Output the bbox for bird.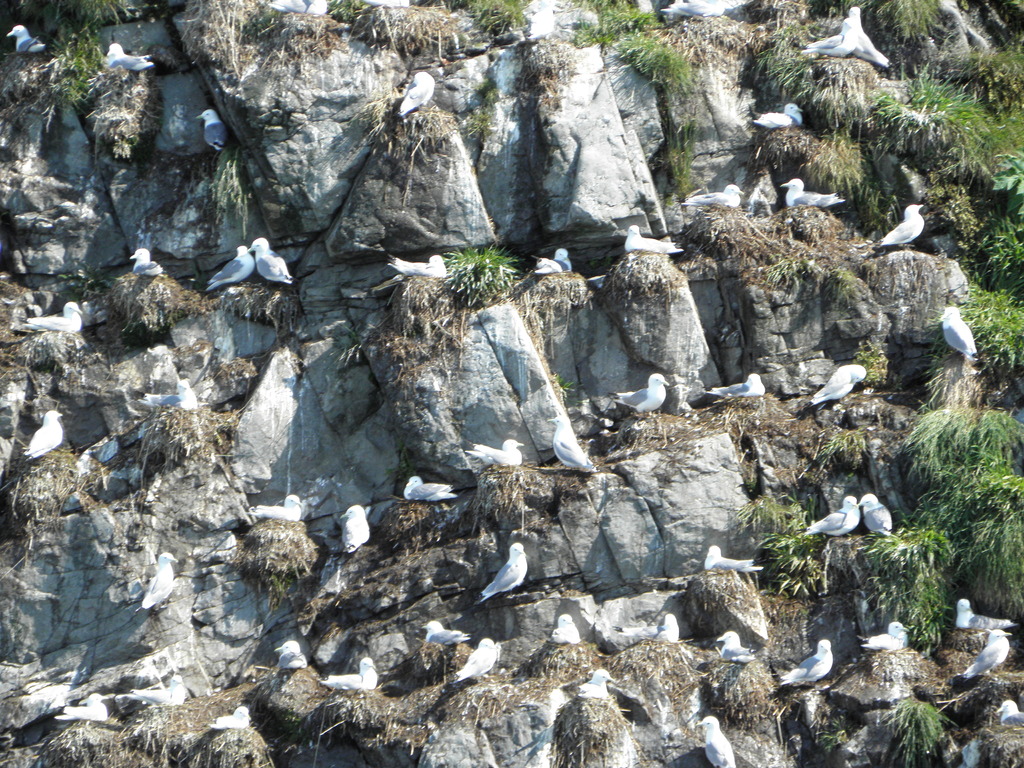
l=705, t=371, r=768, b=401.
